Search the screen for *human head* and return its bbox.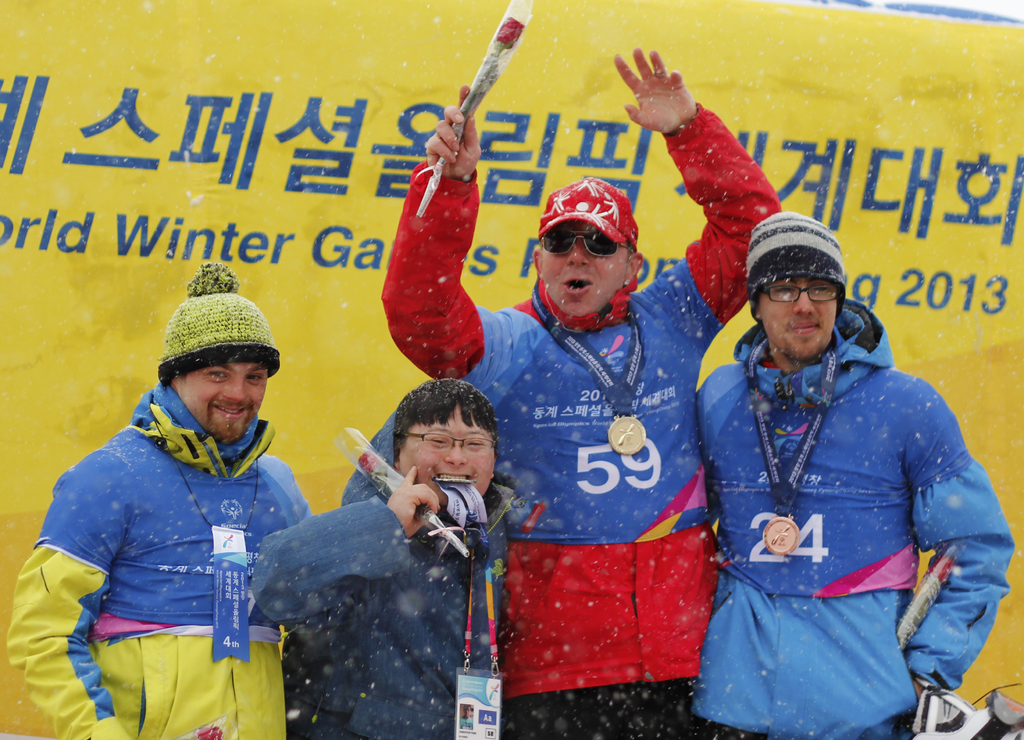
Found: x1=531 y1=179 x2=646 y2=323.
